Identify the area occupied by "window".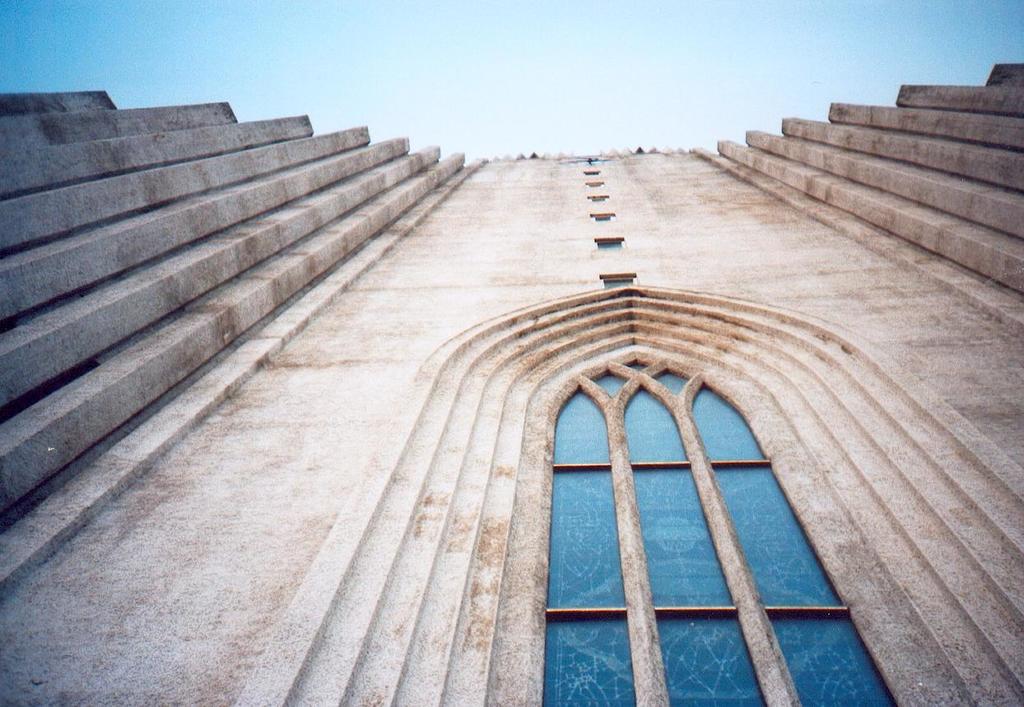
Area: BBox(527, 314, 869, 680).
